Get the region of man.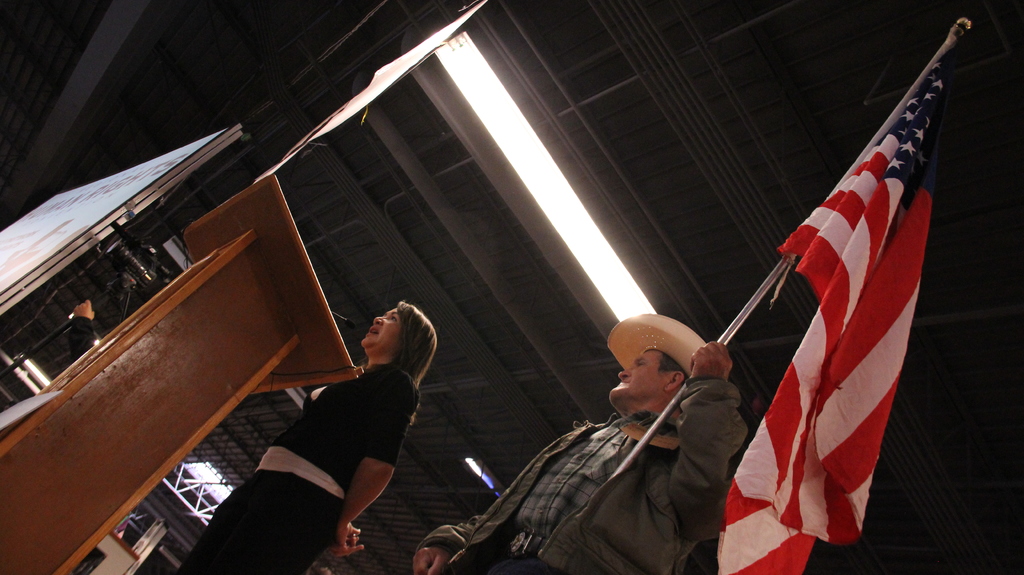
l=456, t=304, r=755, b=565.
